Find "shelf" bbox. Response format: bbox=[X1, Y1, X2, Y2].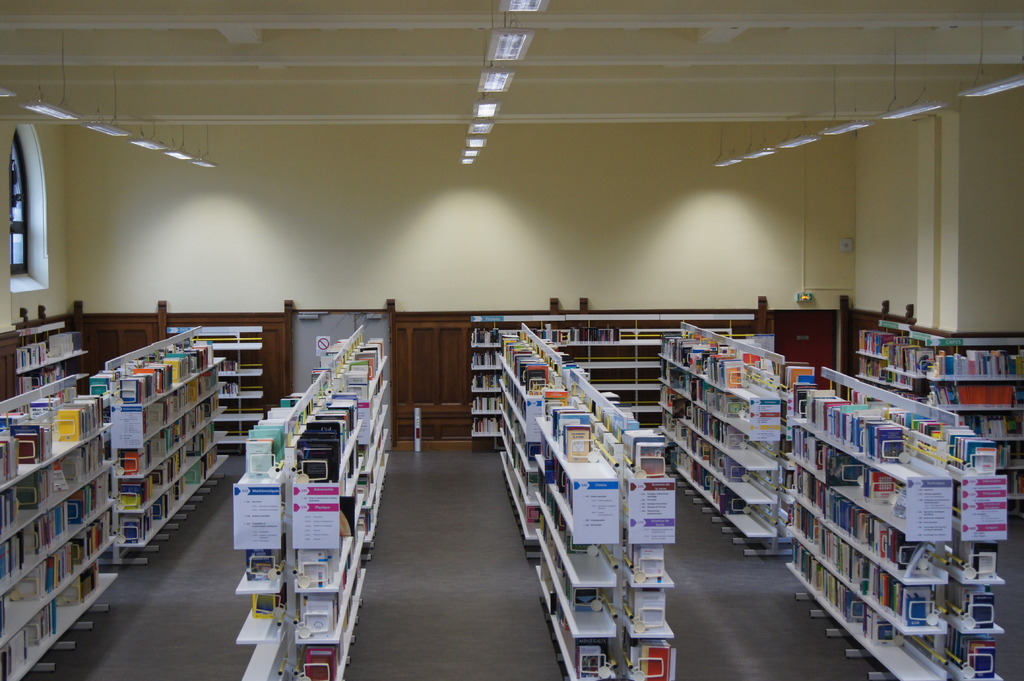
bbox=[468, 312, 762, 453].
